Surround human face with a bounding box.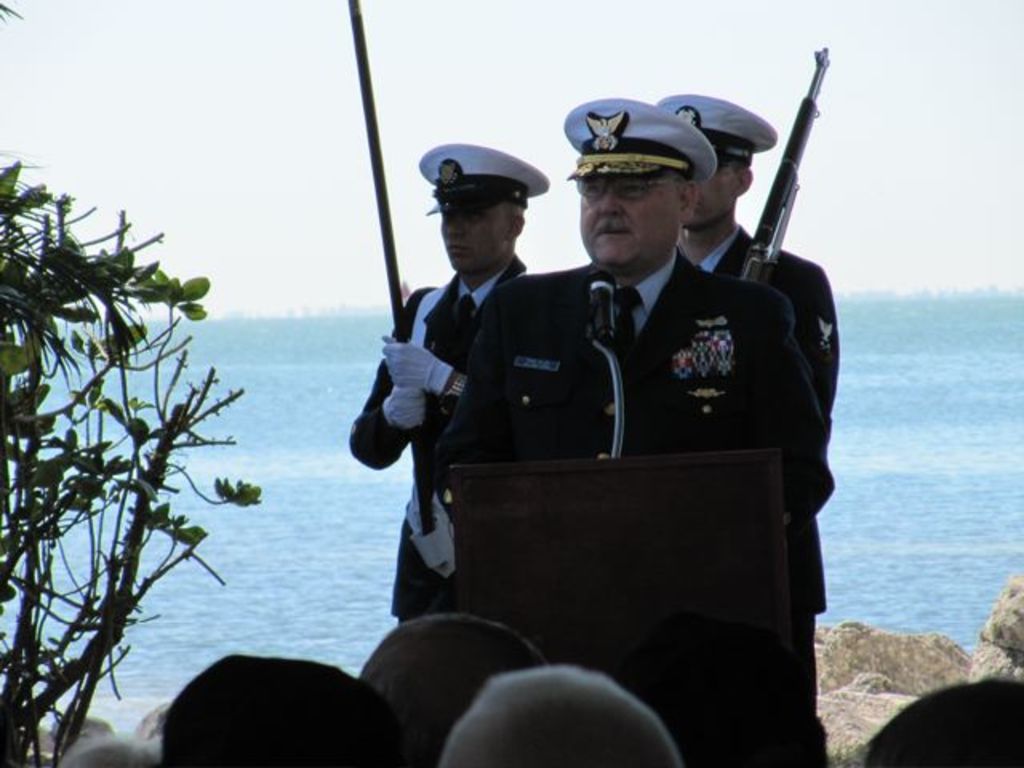
region(437, 205, 506, 274).
